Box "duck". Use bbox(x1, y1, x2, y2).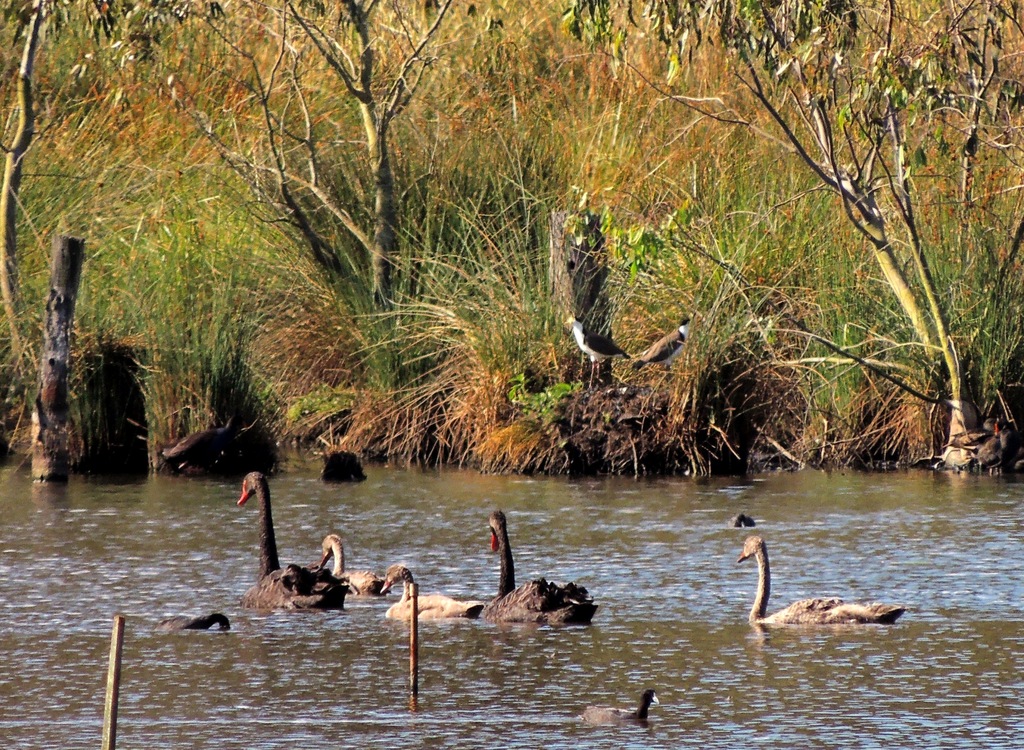
bbox(577, 690, 664, 728).
